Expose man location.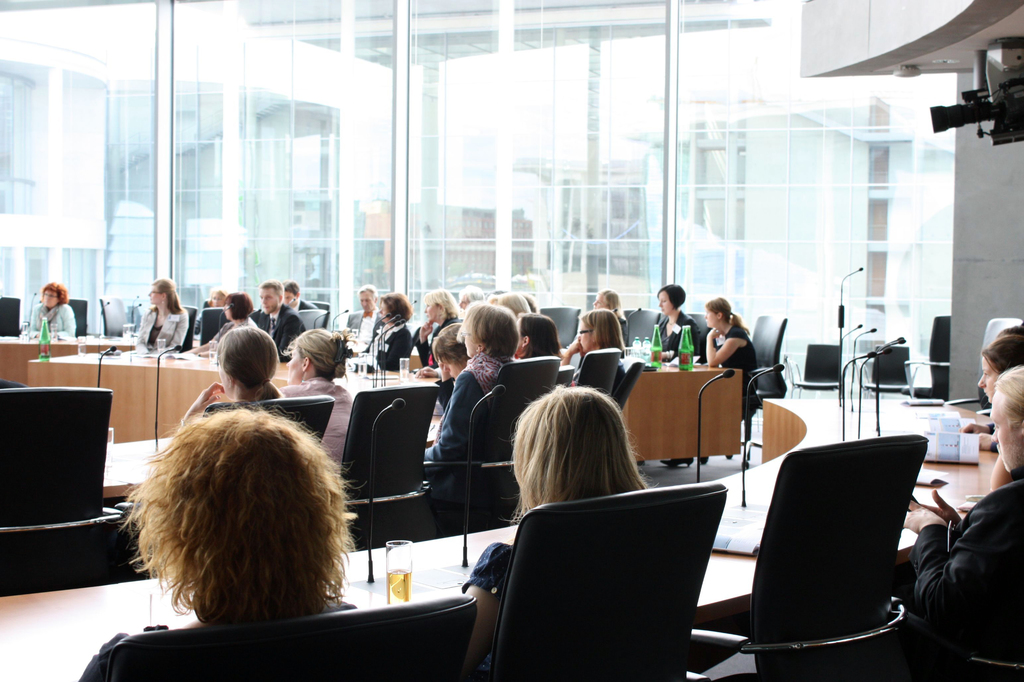
Exposed at select_region(285, 281, 313, 311).
